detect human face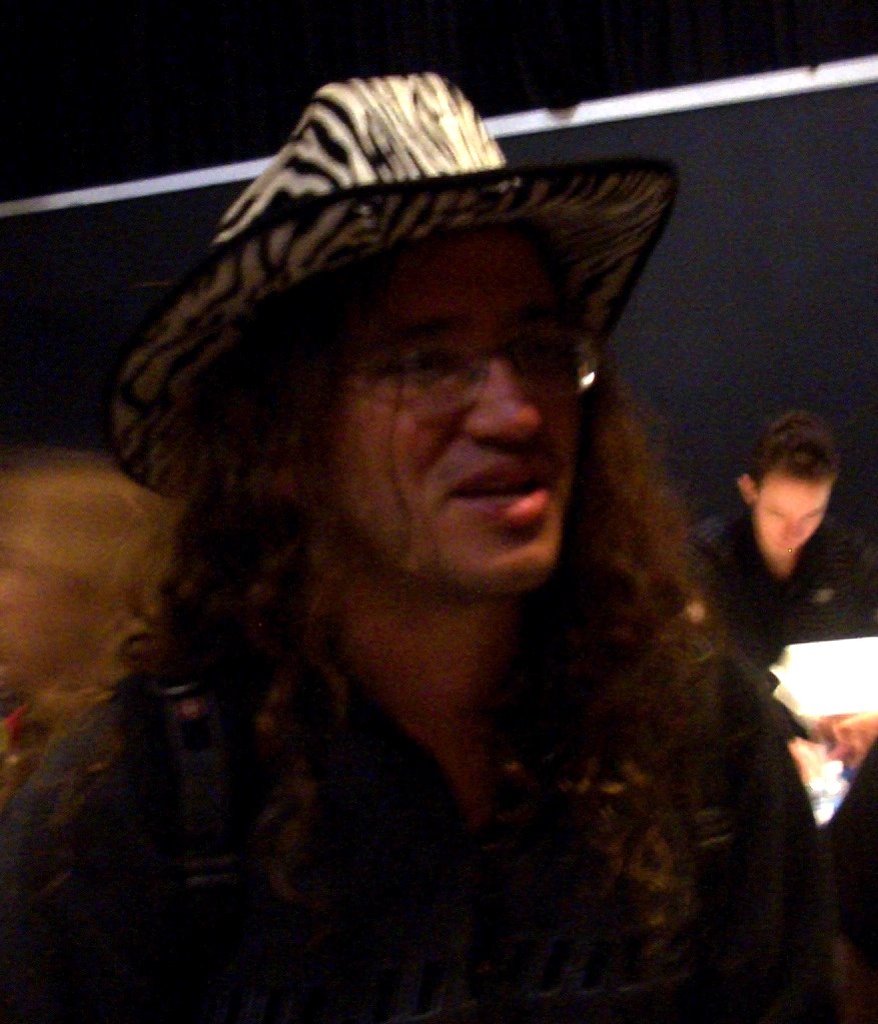
l=300, t=226, r=588, b=589
